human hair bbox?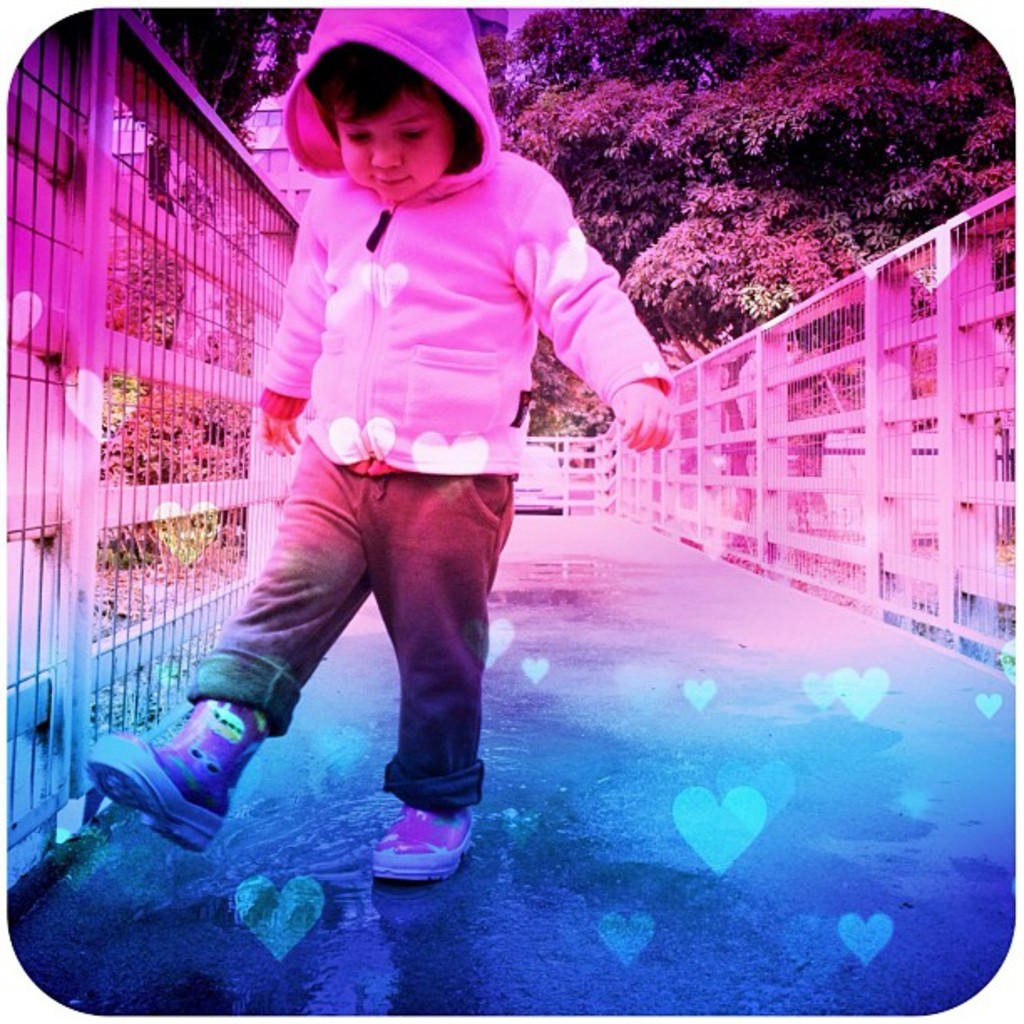
[310,49,499,162]
